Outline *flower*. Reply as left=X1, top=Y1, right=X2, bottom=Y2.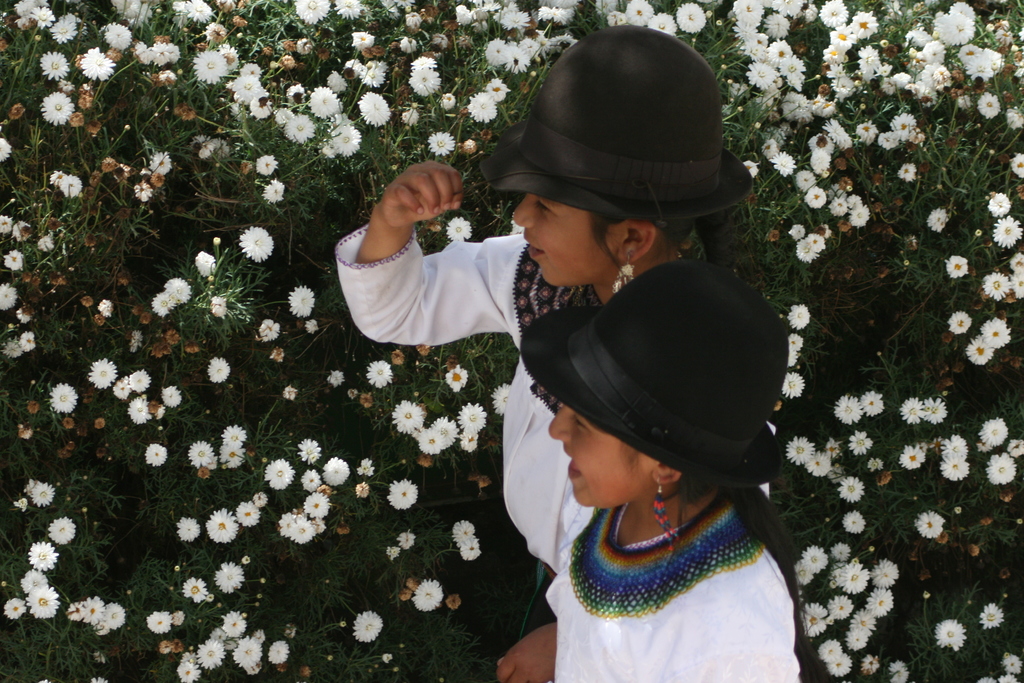
left=131, top=367, right=150, bottom=392.
